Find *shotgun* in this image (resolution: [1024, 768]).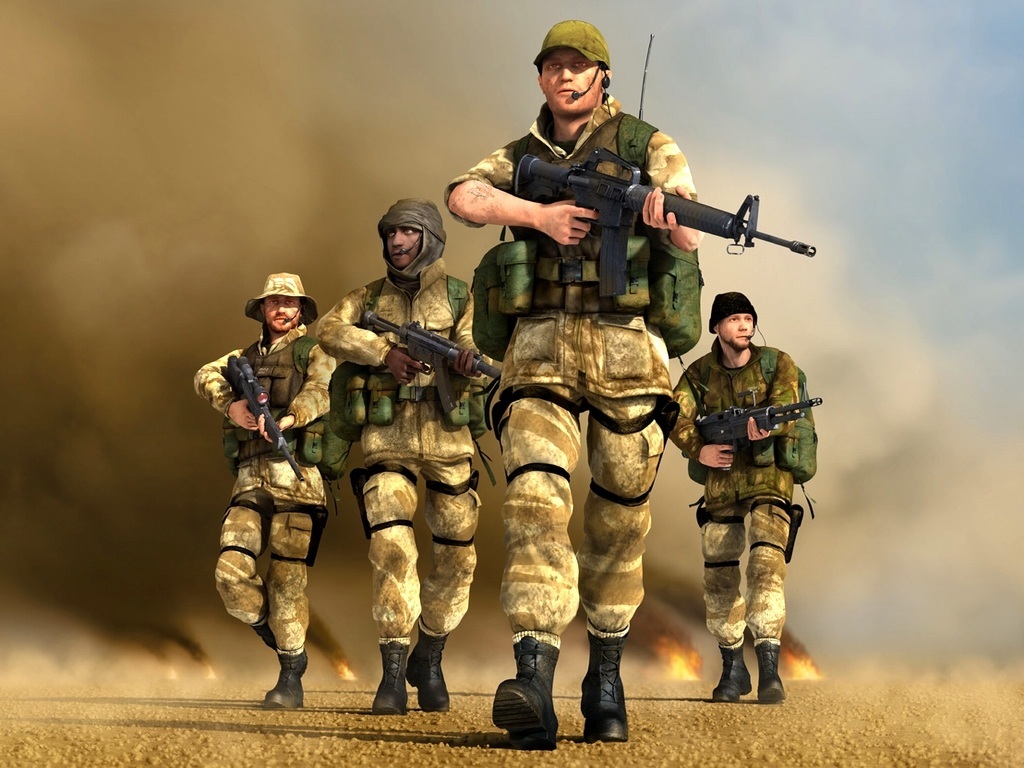
(x1=509, y1=145, x2=820, y2=301).
